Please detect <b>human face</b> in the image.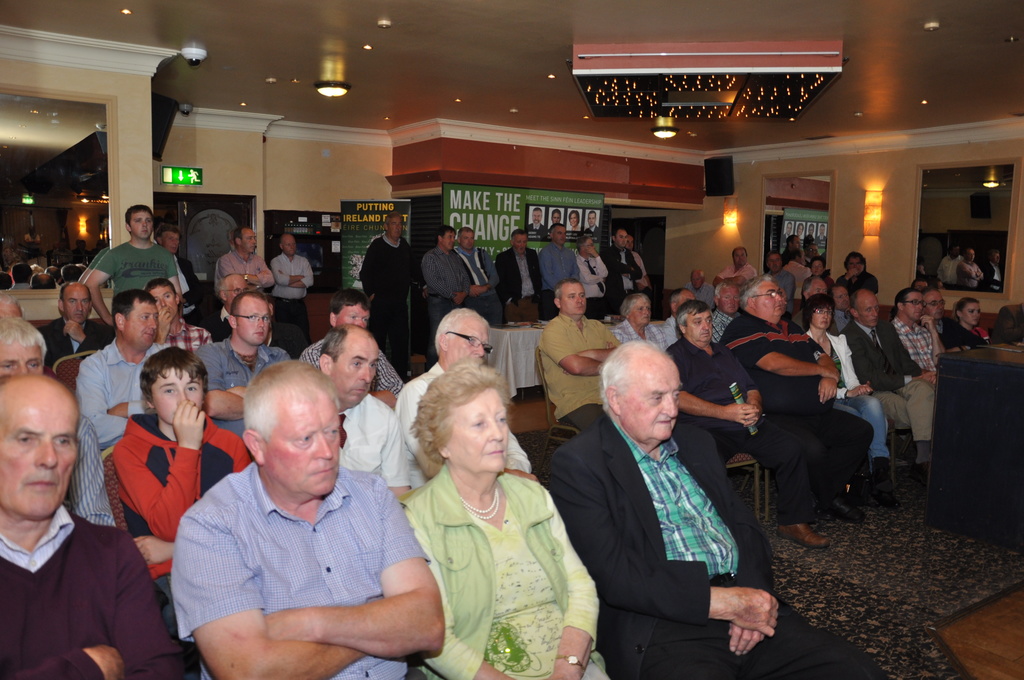
locate(150, 365, 206, 424).
